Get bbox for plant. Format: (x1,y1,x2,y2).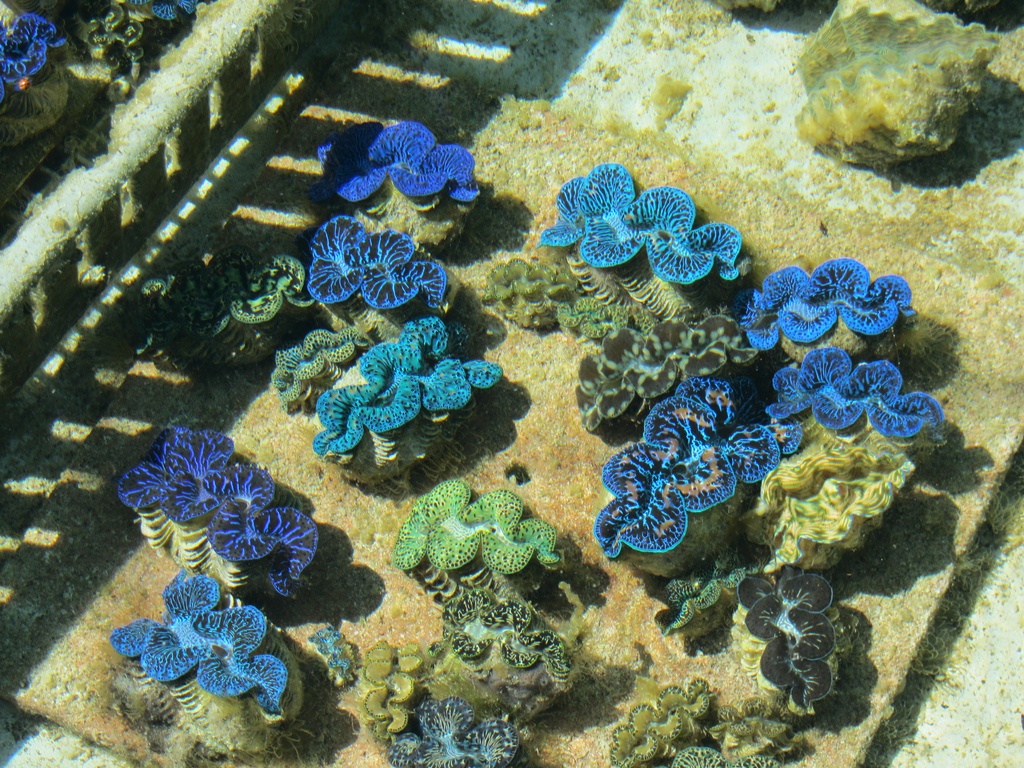
(736,420,928,564).
